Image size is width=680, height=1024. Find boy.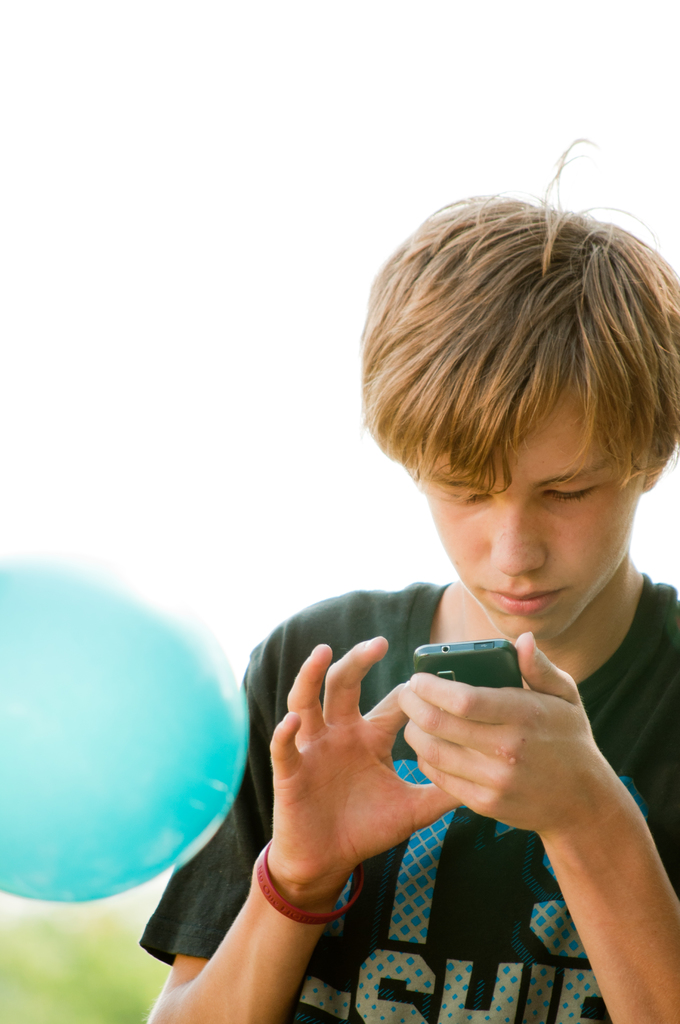
rect(131, 129, 679, 1023).
